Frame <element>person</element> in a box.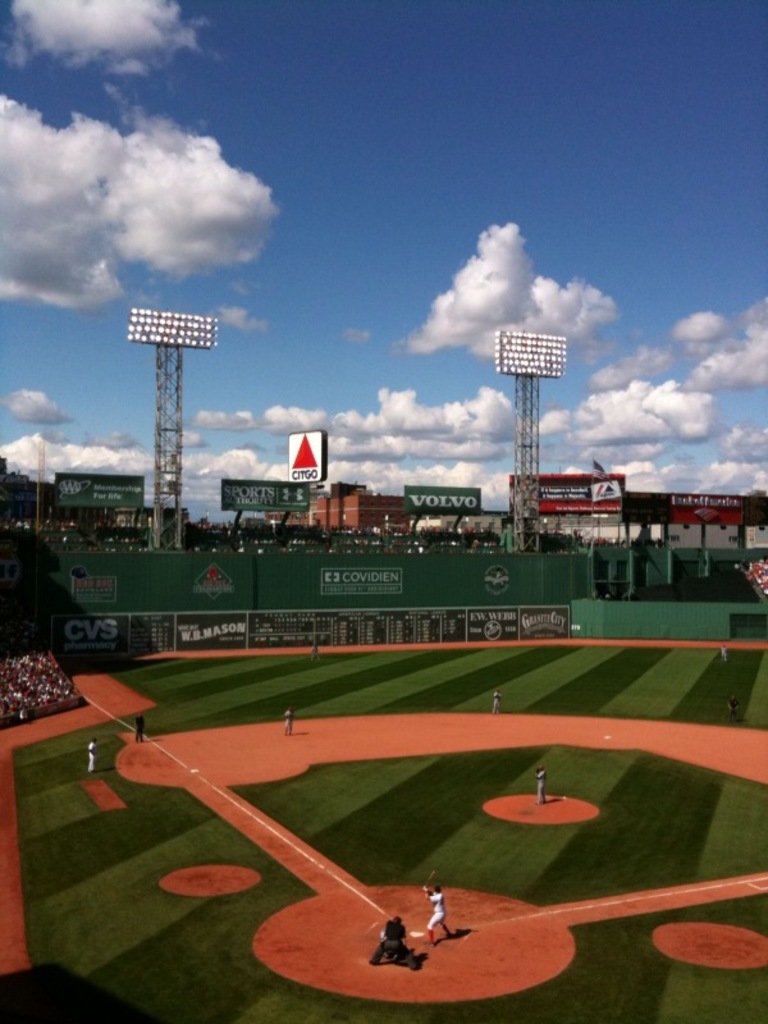
left=136, top=710, right=147, bottom=740.
